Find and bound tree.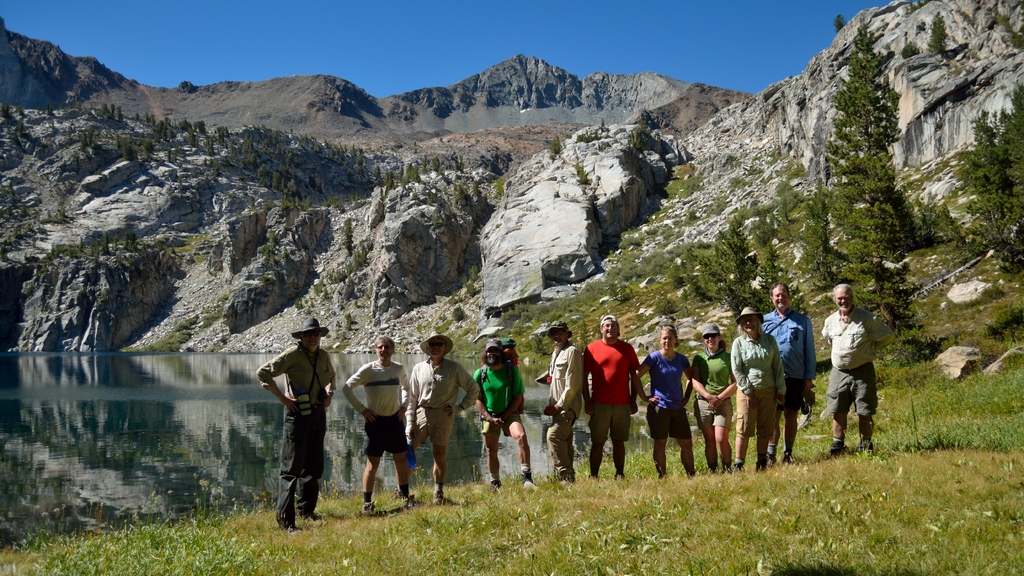
Bound: (822, 47, 931, 290).
